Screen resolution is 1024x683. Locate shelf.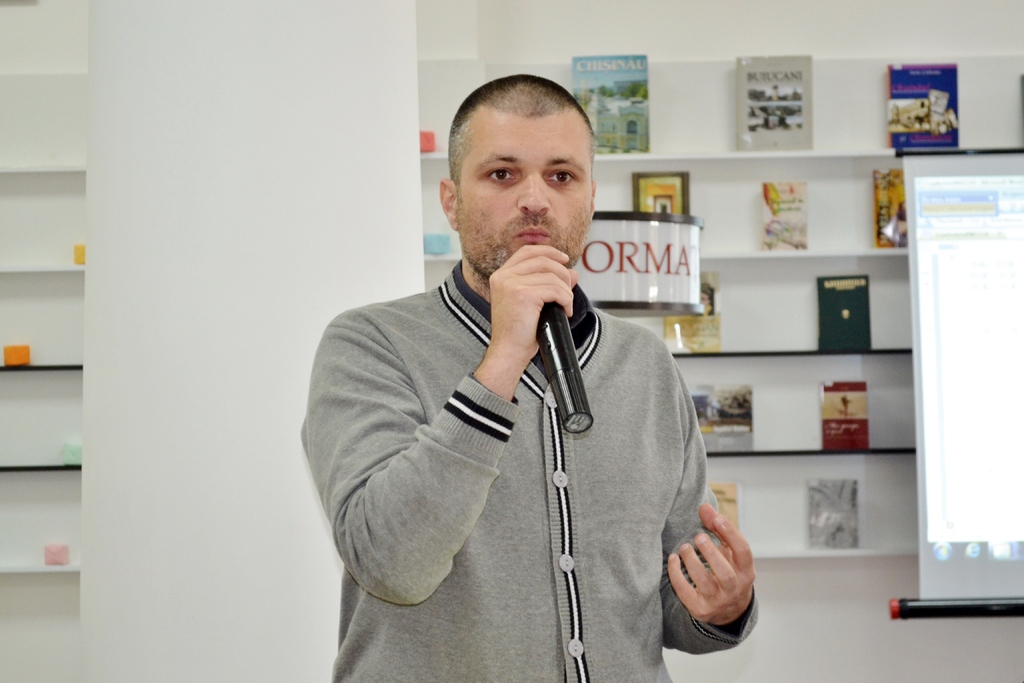
<region>0, 165, 99, 278</region>.
